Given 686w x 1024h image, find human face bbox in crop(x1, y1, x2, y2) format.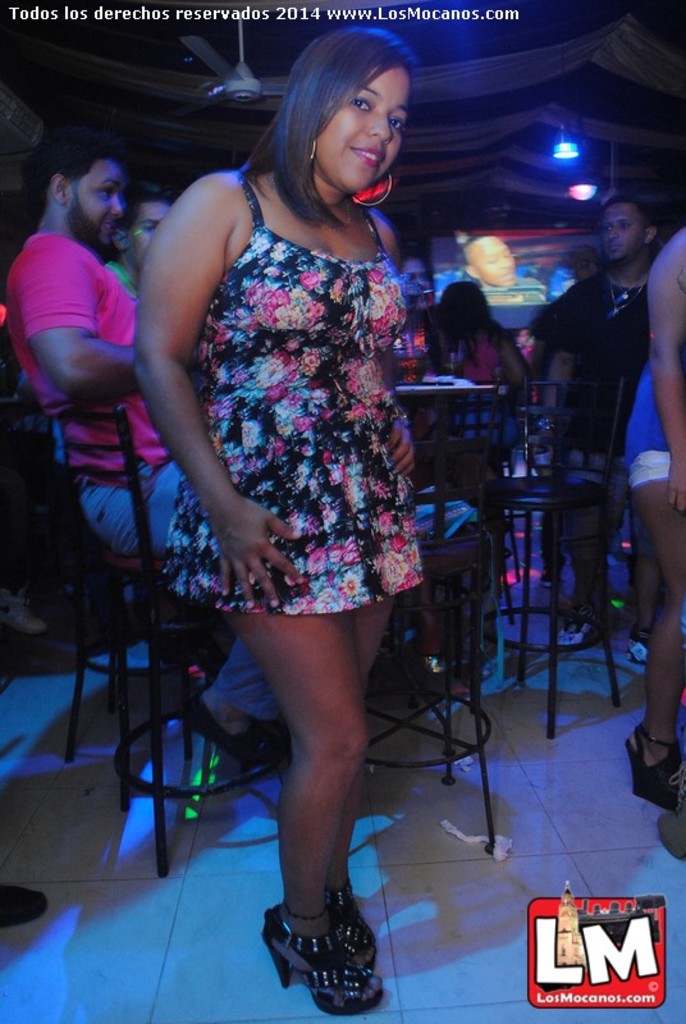
crop(310, 61, 408, 192).
